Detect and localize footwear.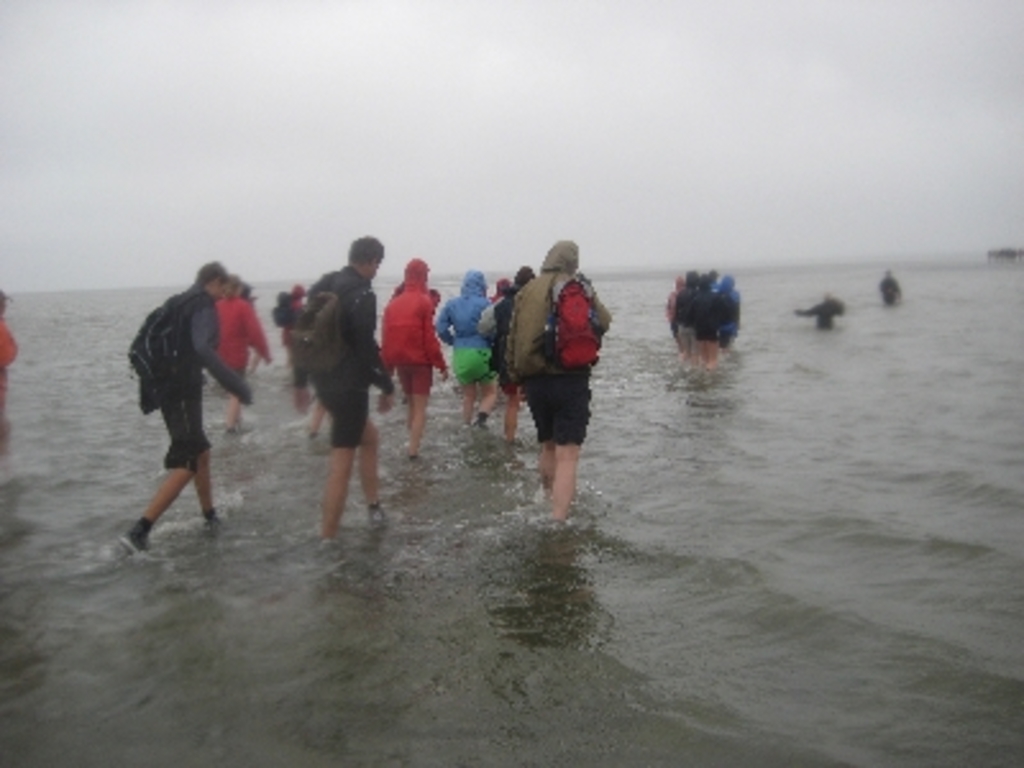
Localized at select_region(474, 412, 492, 433).
